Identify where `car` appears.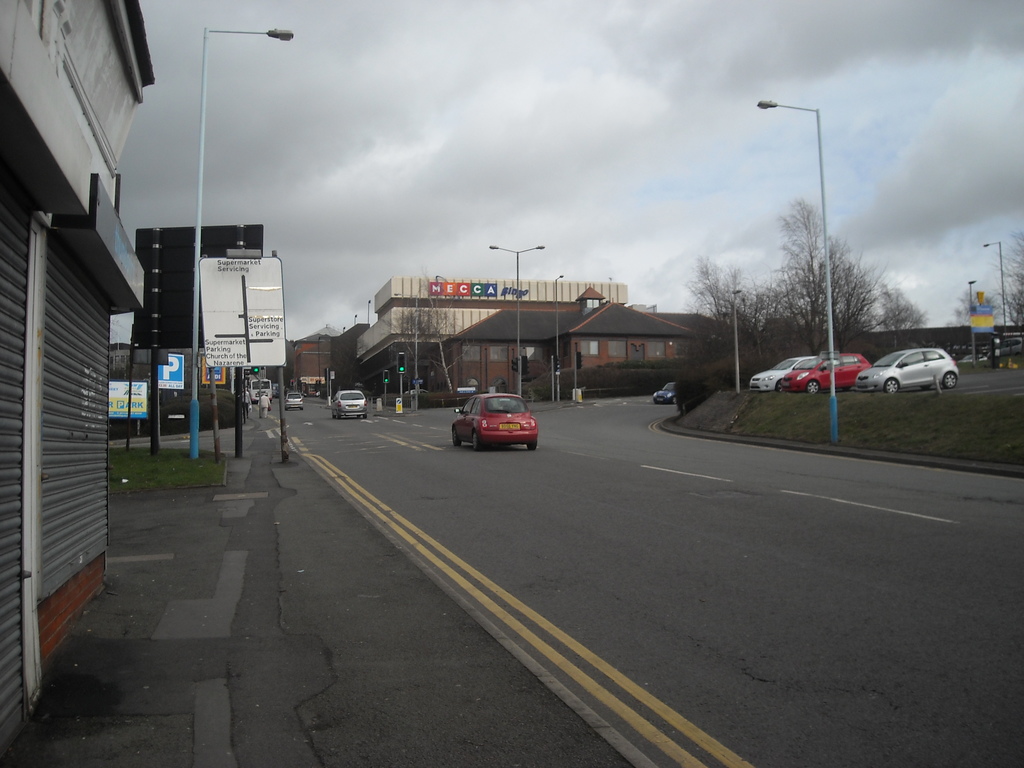
Appears at detection(852, 346, 961, 388).
